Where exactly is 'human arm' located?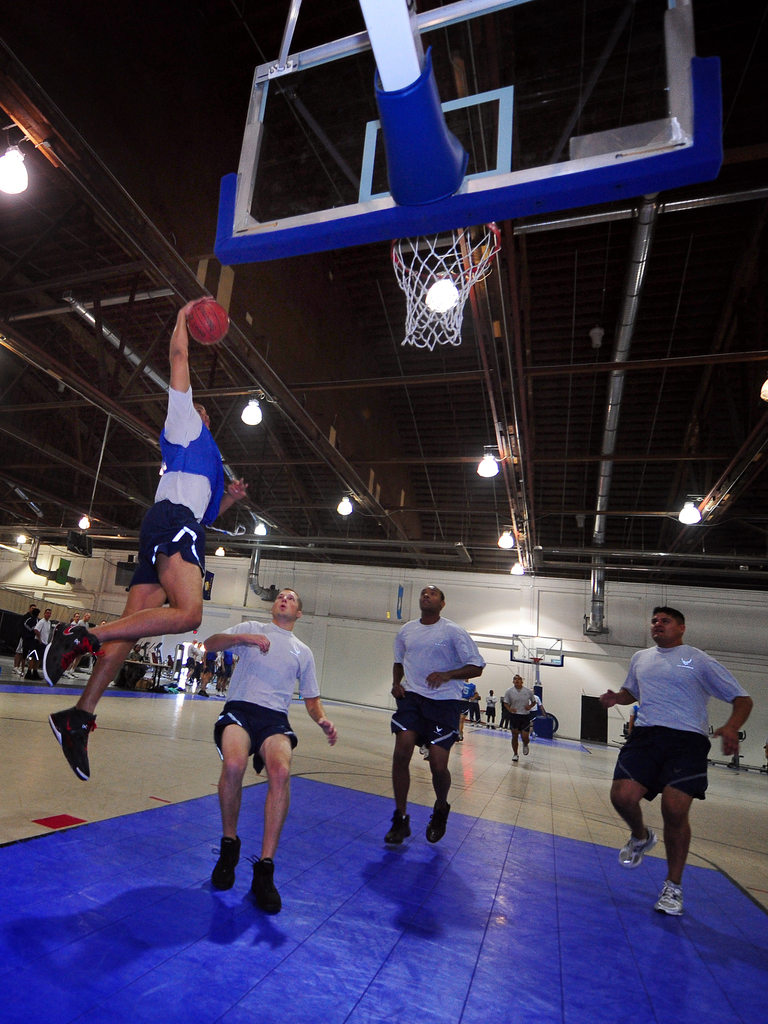
Its bounding box is [left=698, top=637, right=765, bottom=769].
